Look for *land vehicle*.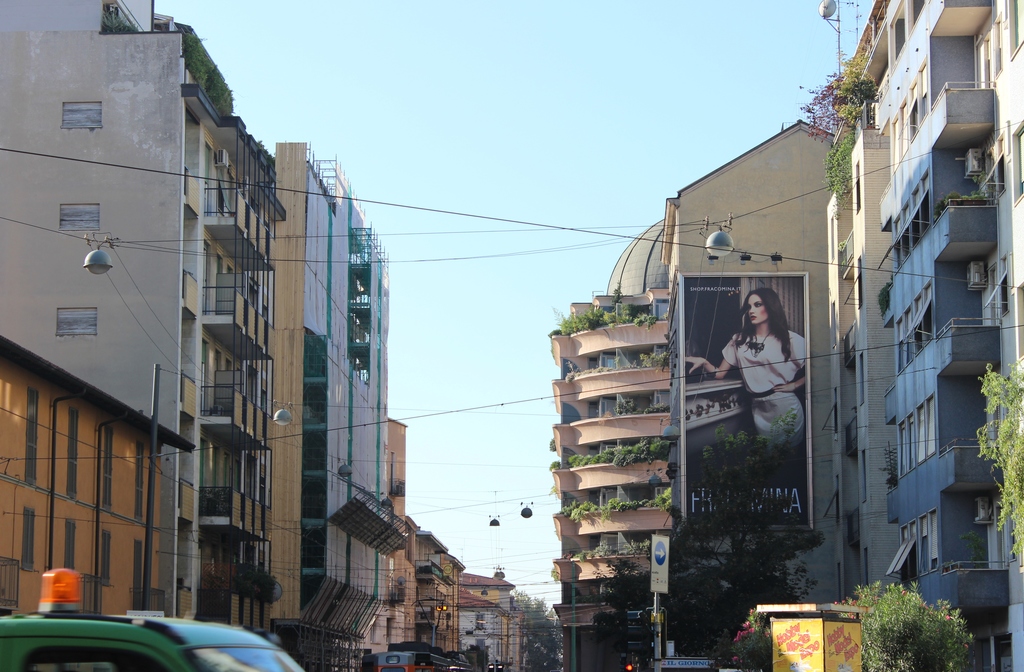
Found: (left=21, top=598, right=310, bottom=671).
